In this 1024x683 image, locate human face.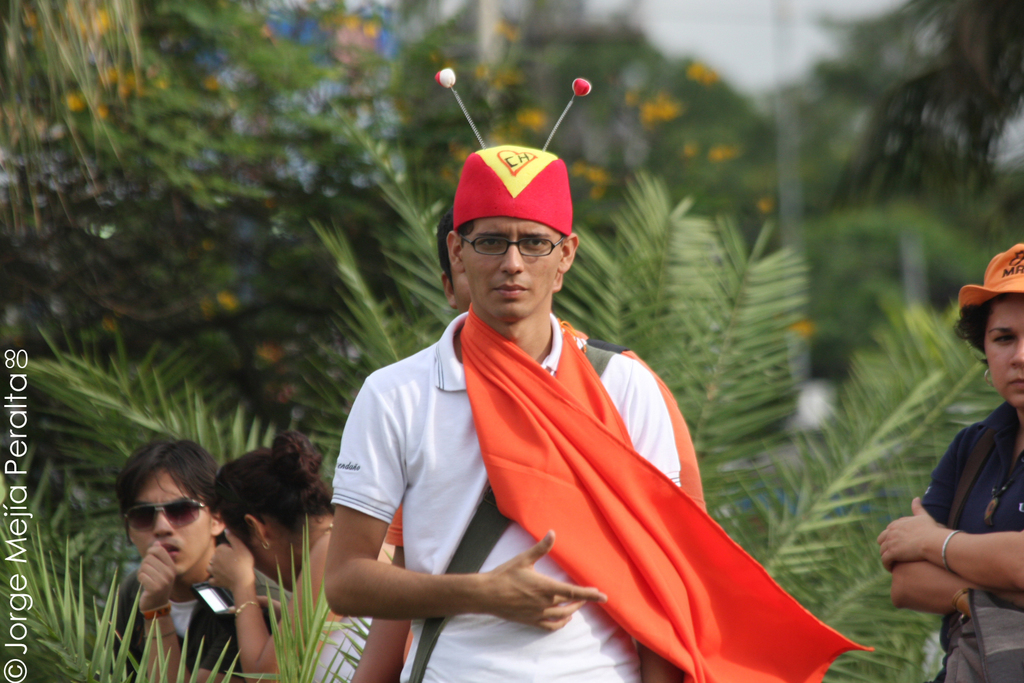
Bounding box: 124 457 210 568.
